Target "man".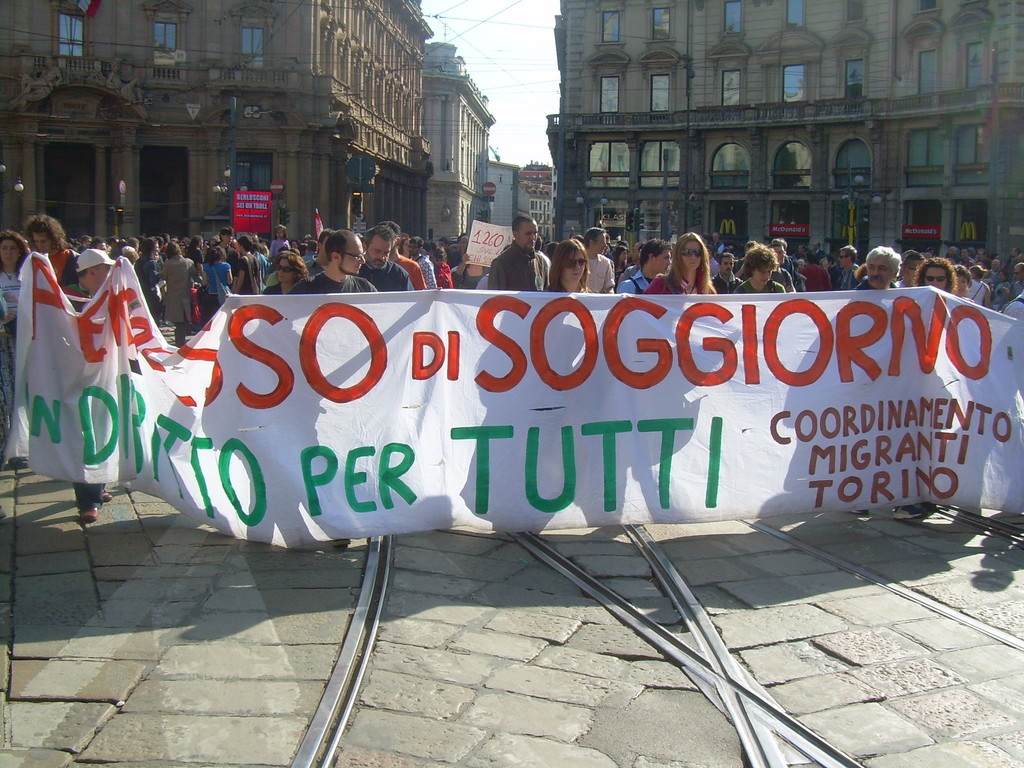
Target region: detection(74, 249, 122, 522).
